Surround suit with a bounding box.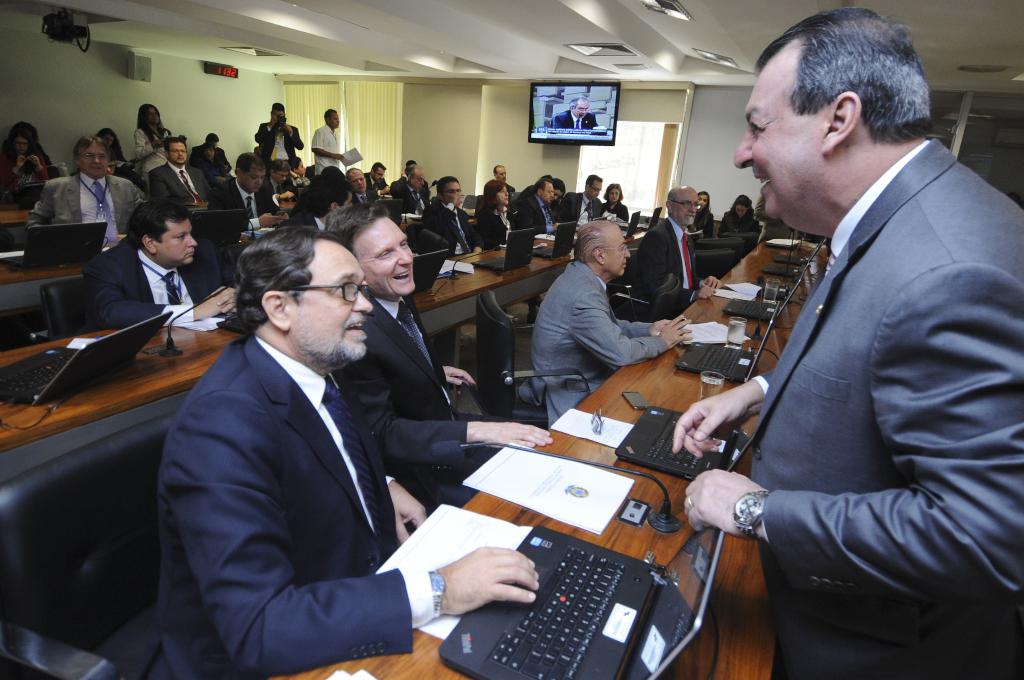
(left=252, top=120, right=310, bottom=168).
